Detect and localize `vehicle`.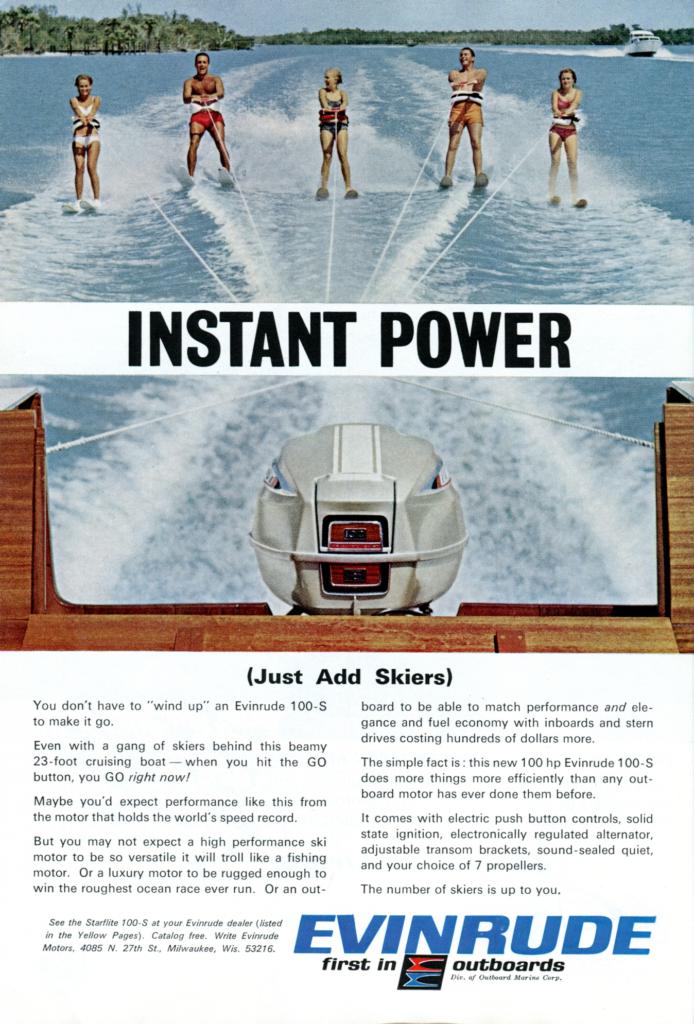
Localized at [0,377,693,659].
